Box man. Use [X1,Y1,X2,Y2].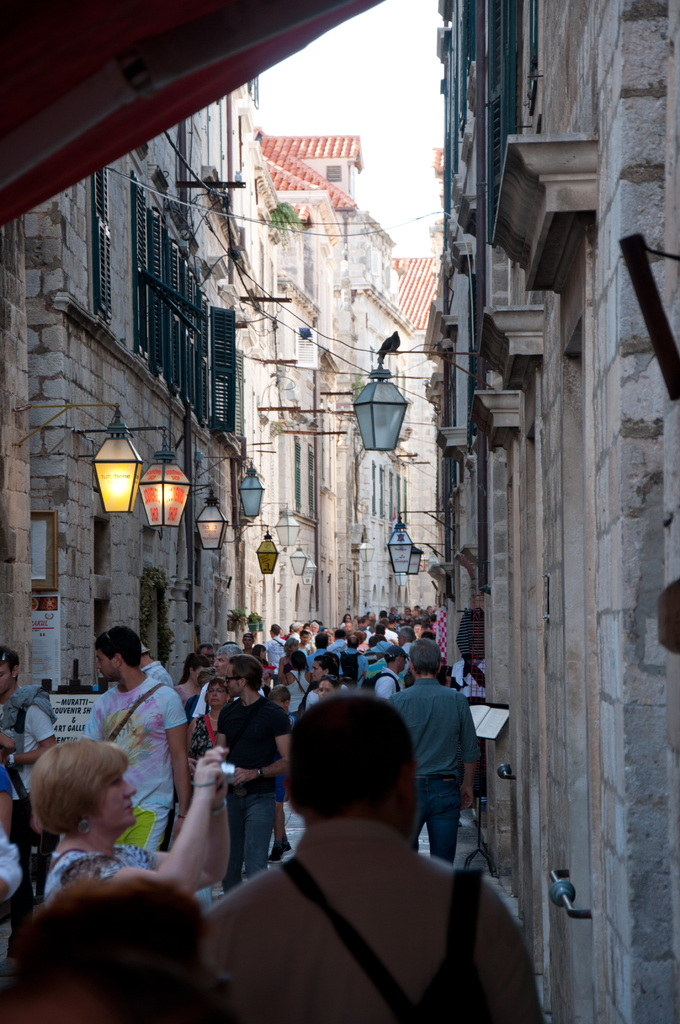
[87,627,190,849].
